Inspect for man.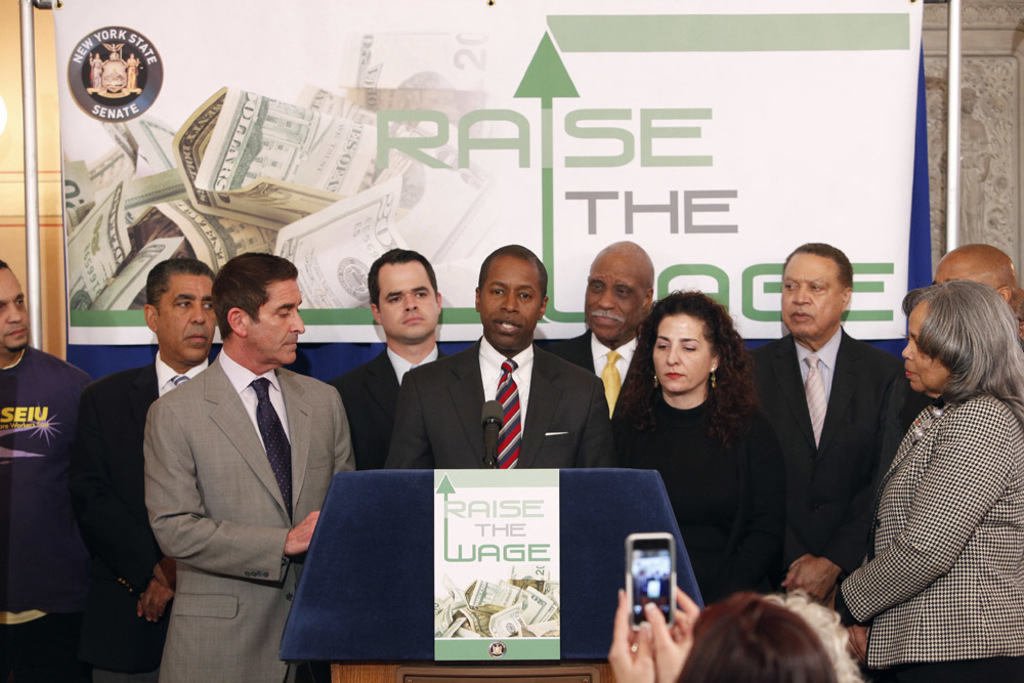
Inspection: rect(732, 238, 926, 604).
